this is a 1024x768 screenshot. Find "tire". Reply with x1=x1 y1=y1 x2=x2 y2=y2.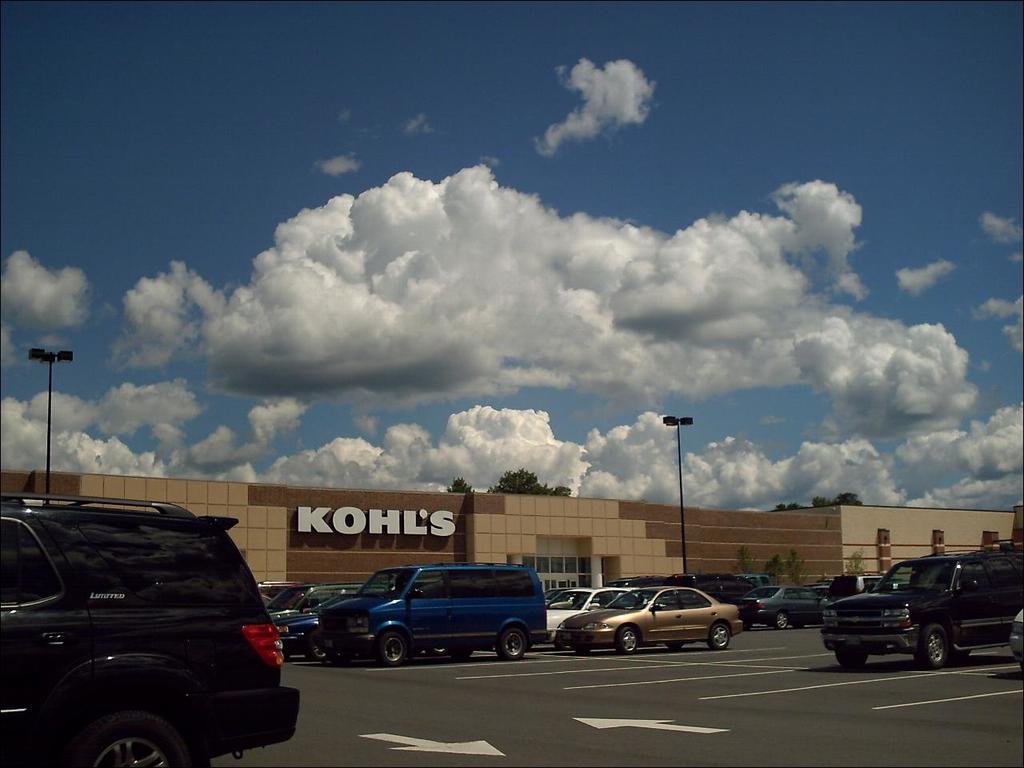
x1=374 y1=628 x2=414 y2=670.
